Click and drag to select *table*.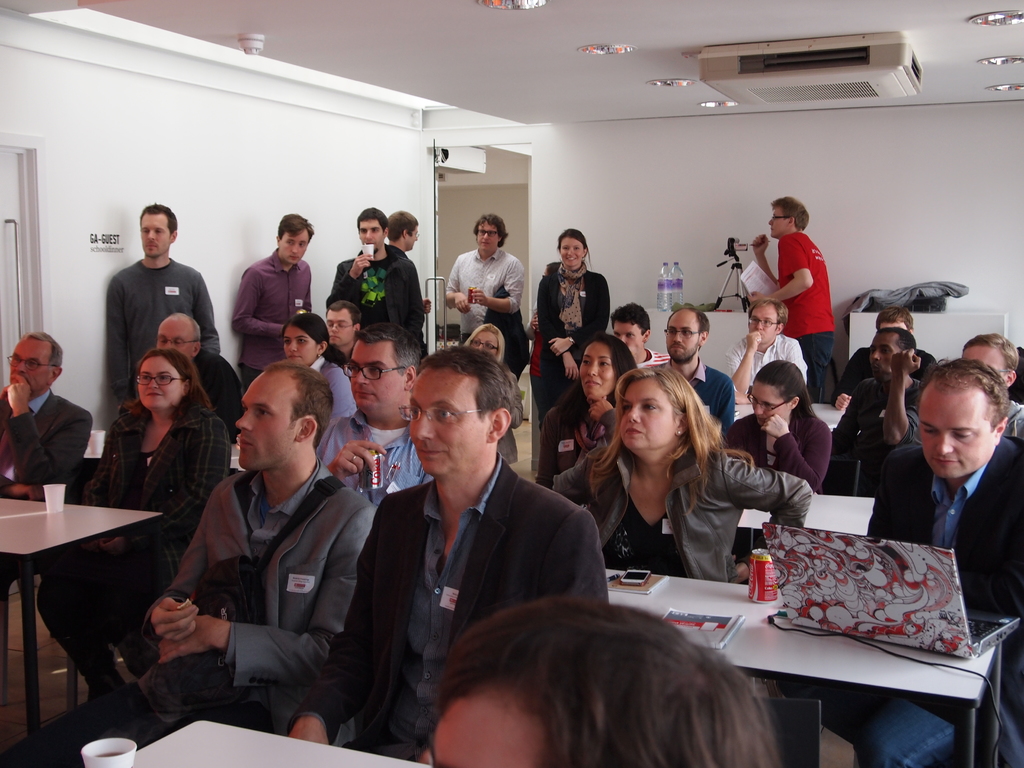
Selection: l=596, t=559, r=1023, b=764.
